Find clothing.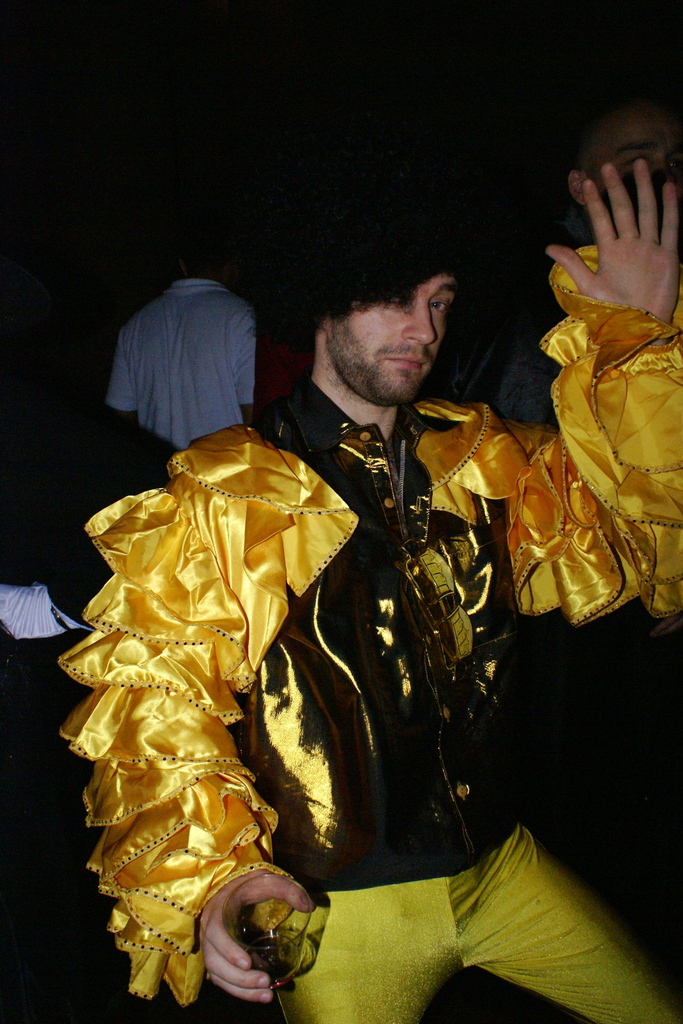
BBox(102, 264, 283, 448).
